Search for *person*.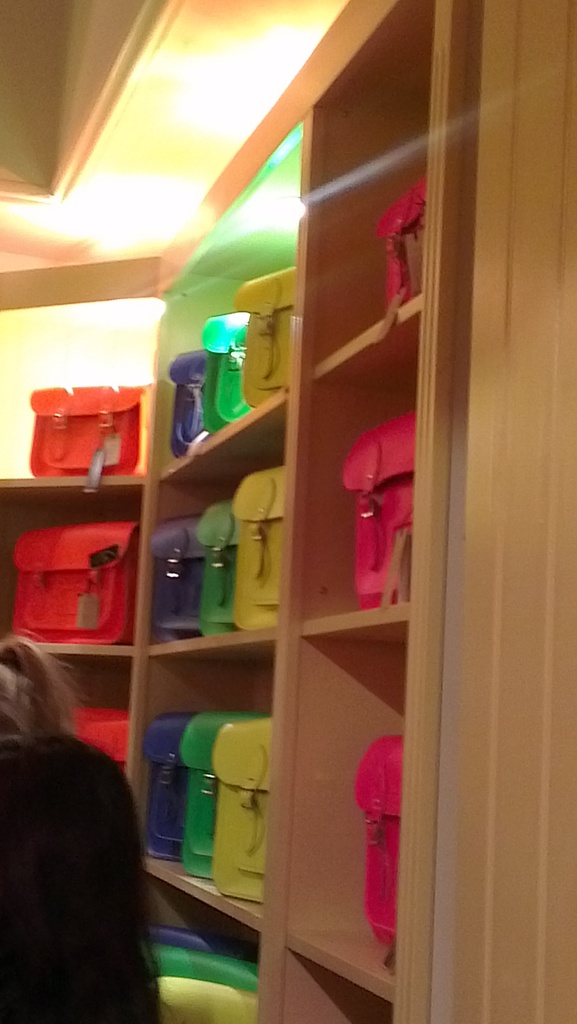
Found at 0, 630, 161, 1023.
